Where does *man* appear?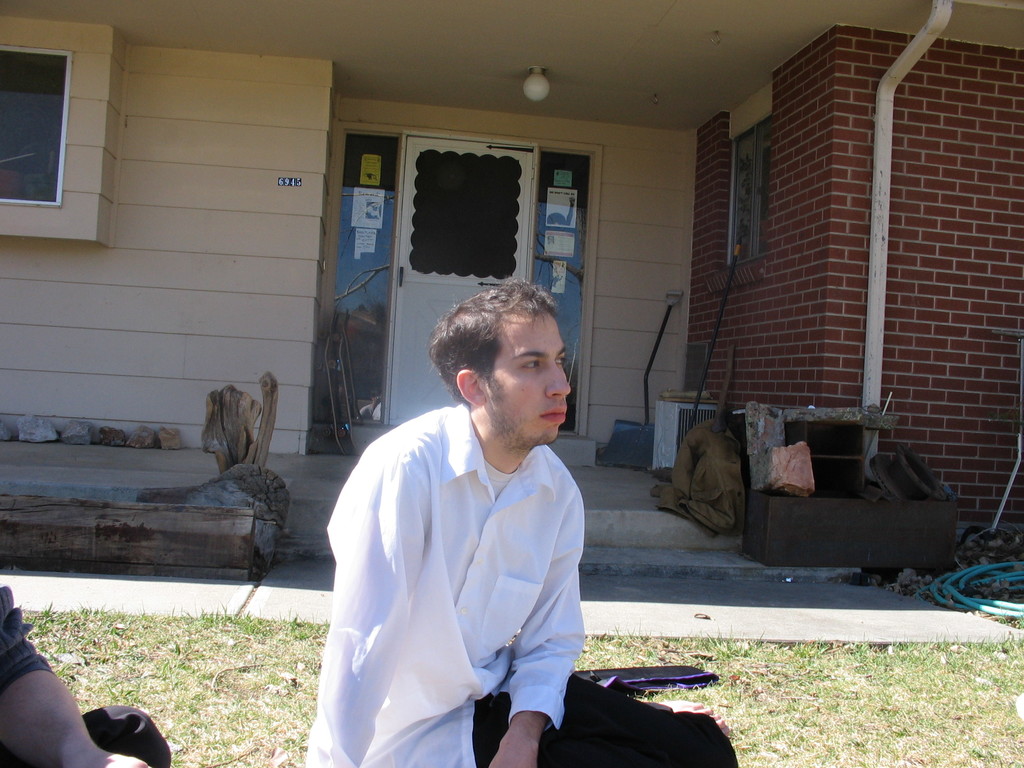
Appears at (left=298, top=269, right=737, bottom=767).
